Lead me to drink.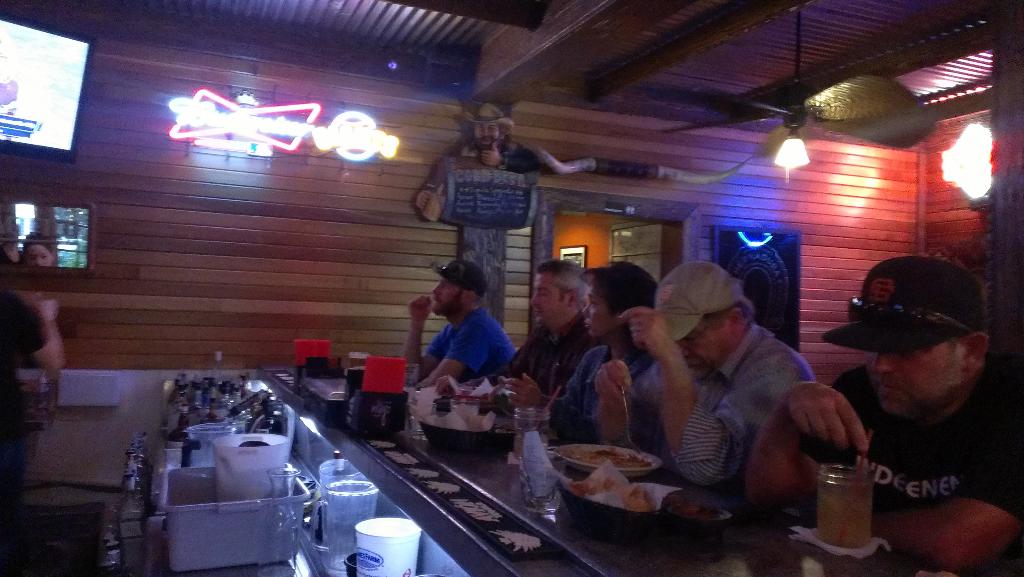
Lead to x1=348, y1=356, x2=366, y2=366.
